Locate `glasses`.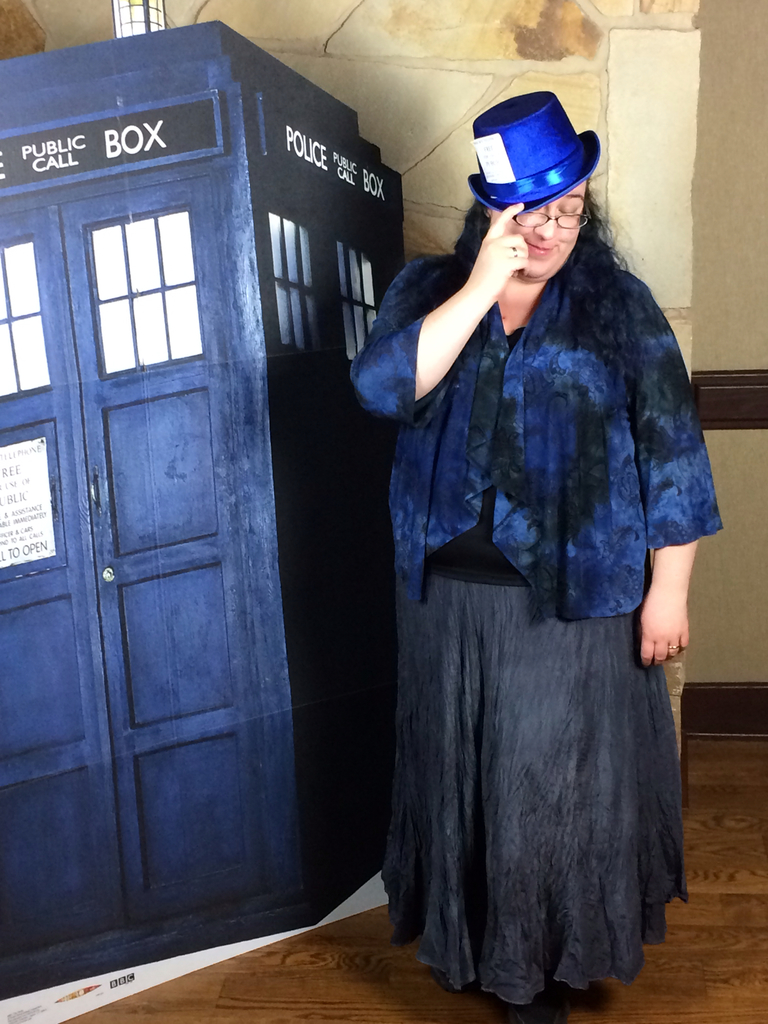
Bounding box: <box>515,209,592,227</box>.
